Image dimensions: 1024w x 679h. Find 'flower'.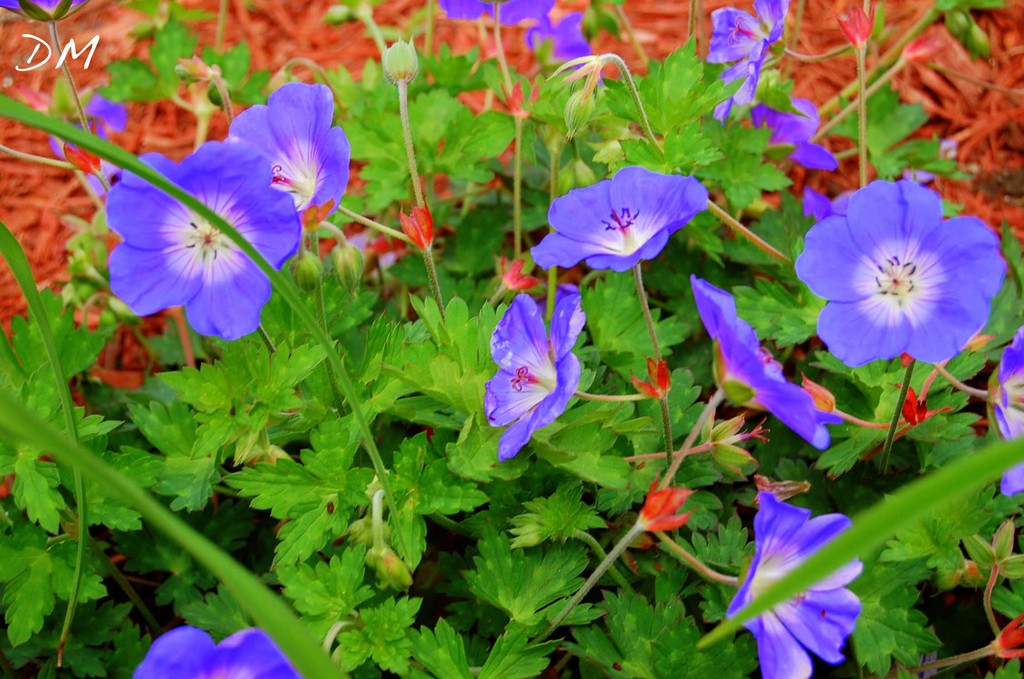
x1=131, y1=626, x2=300, y2=678.
